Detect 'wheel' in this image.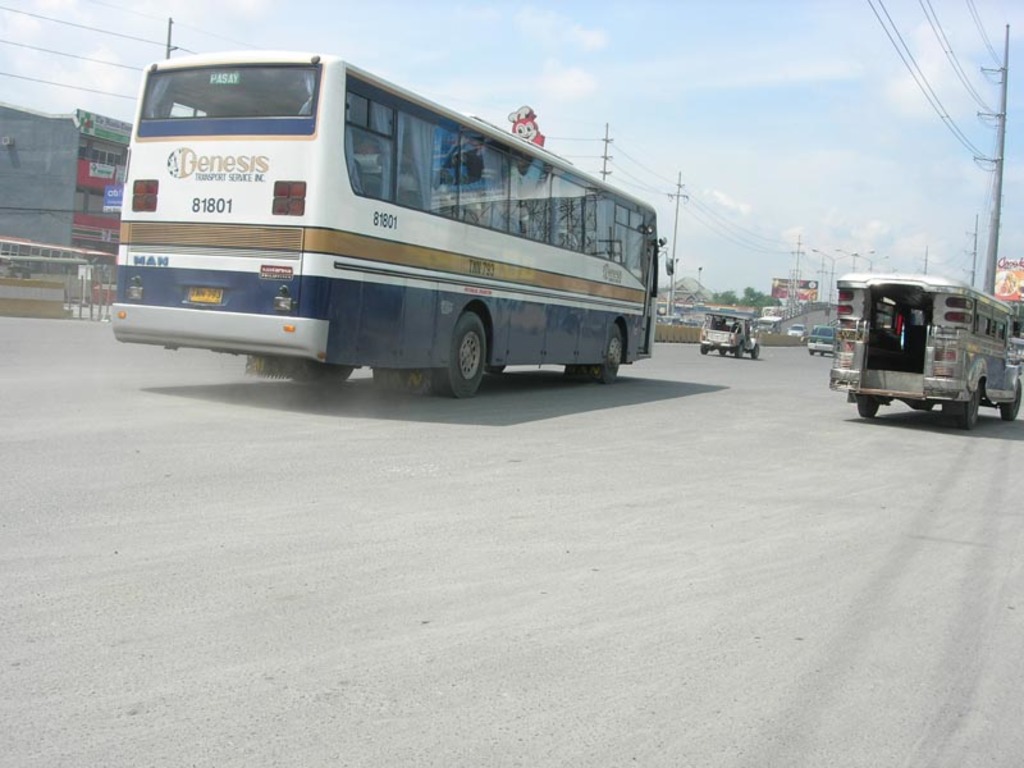
Detection: {"left": 735, "top": 337, "right": 744, "bottom": 358}.
